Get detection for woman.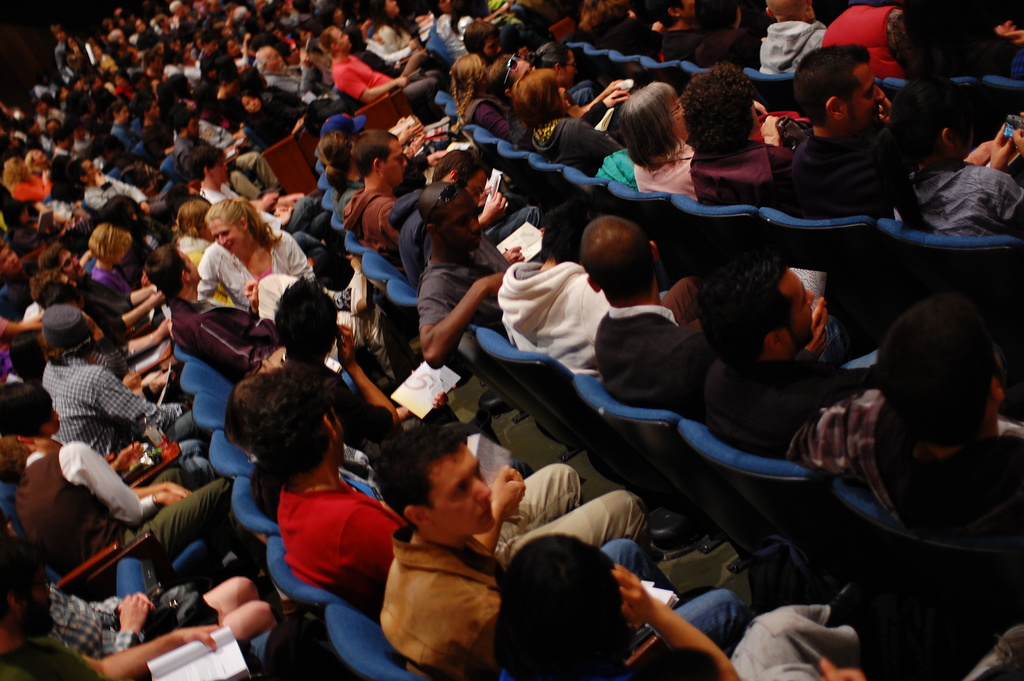
Detection: detection(566, 0, 663, 60).
